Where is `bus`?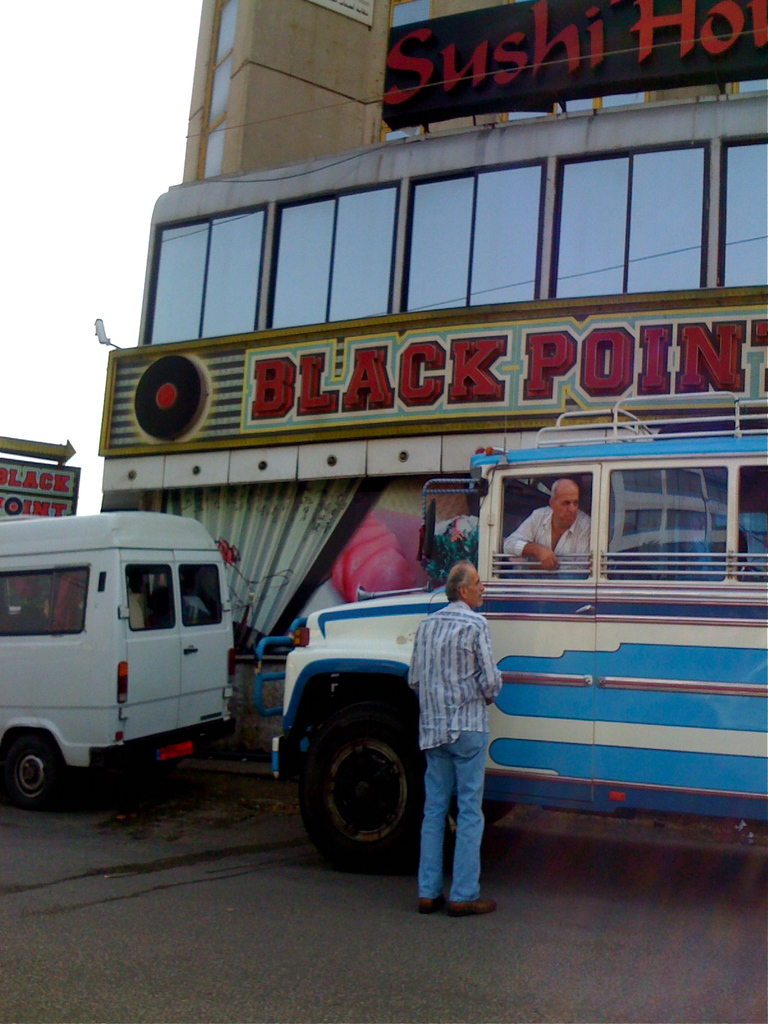
x1=249, y1=397, x2=767, y2=874.
